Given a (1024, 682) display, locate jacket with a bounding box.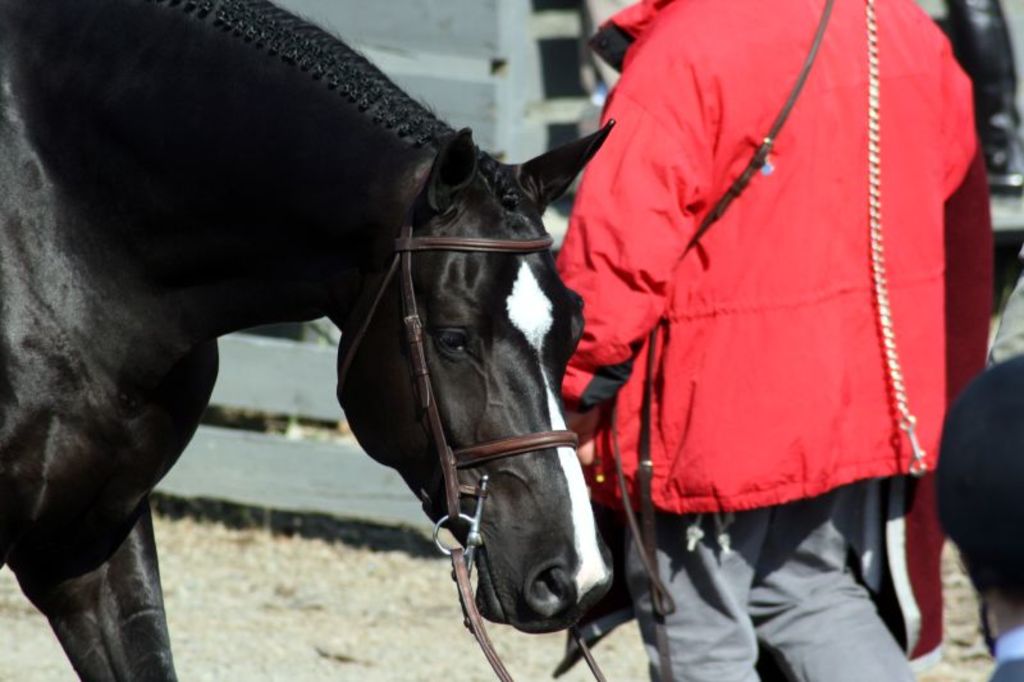
Located: {"x1": 548, "y1": 0, "x2": 1007, "y2": 517}.
